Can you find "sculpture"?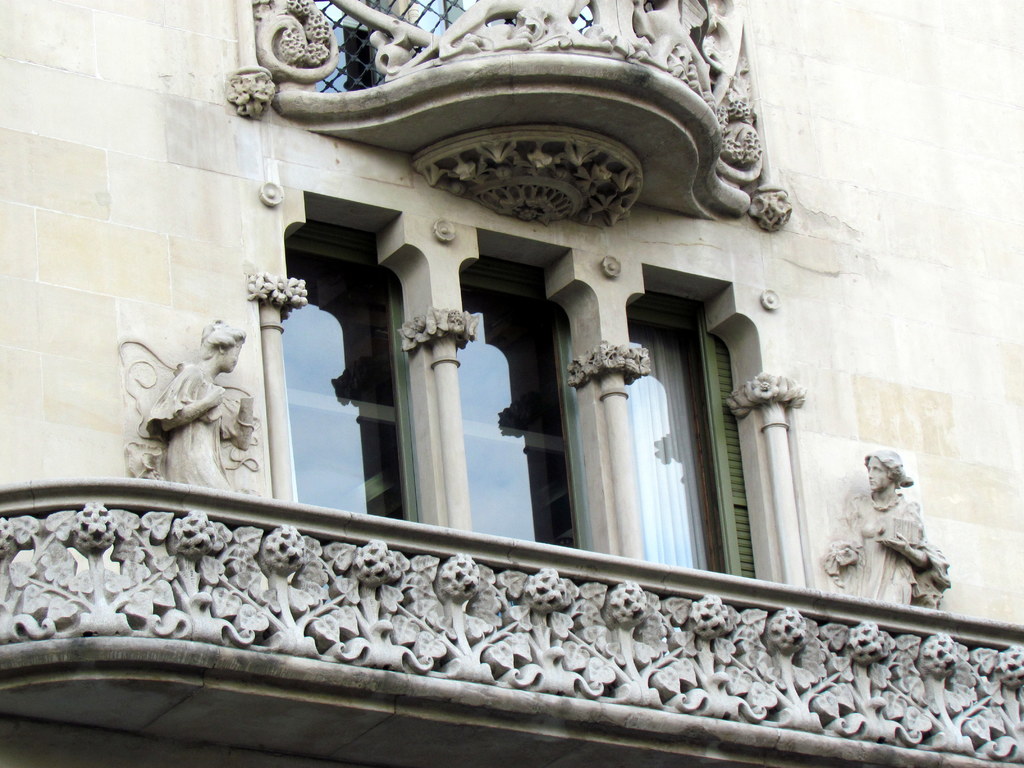
Yes, bounding box: [left=114, top=316, right=263, bottom=491].
